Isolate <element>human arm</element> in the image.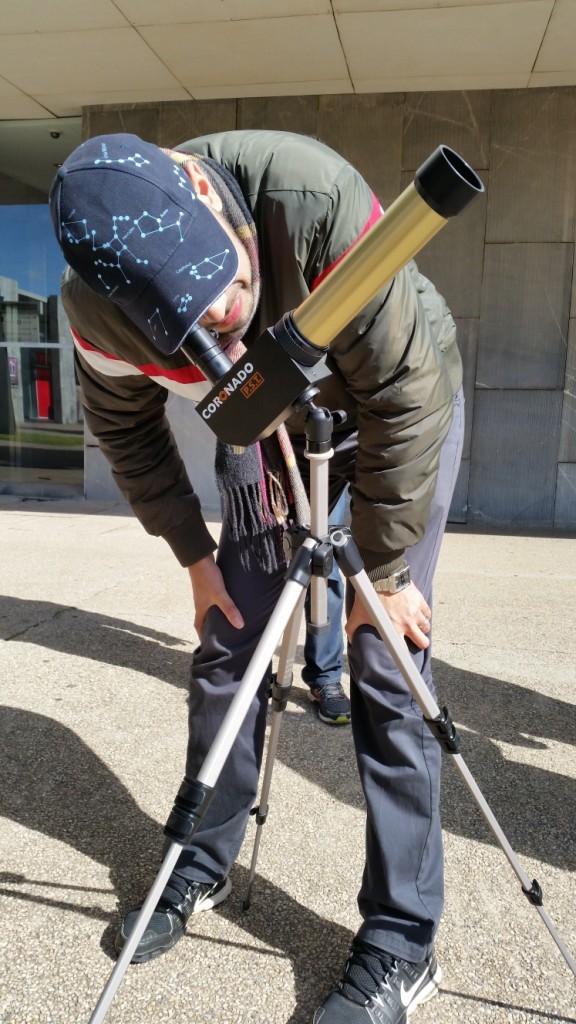
Isolated region: detection(249, 137, 491, 496).
